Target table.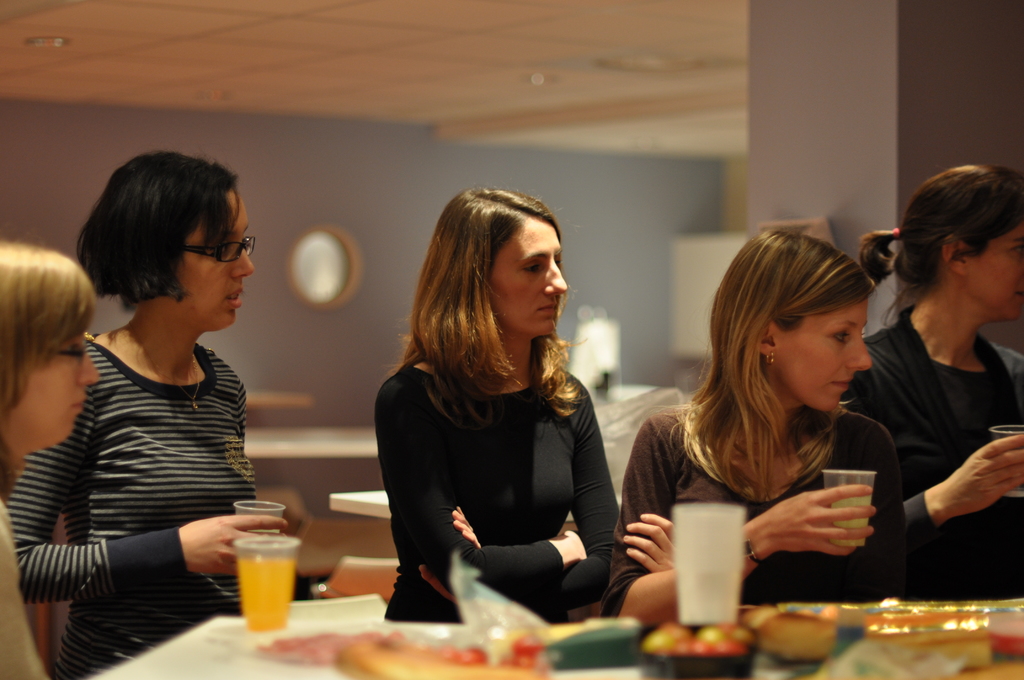
Target region: {"left": 82, "top": 594, "right": 1023, "bottom": 679}.
